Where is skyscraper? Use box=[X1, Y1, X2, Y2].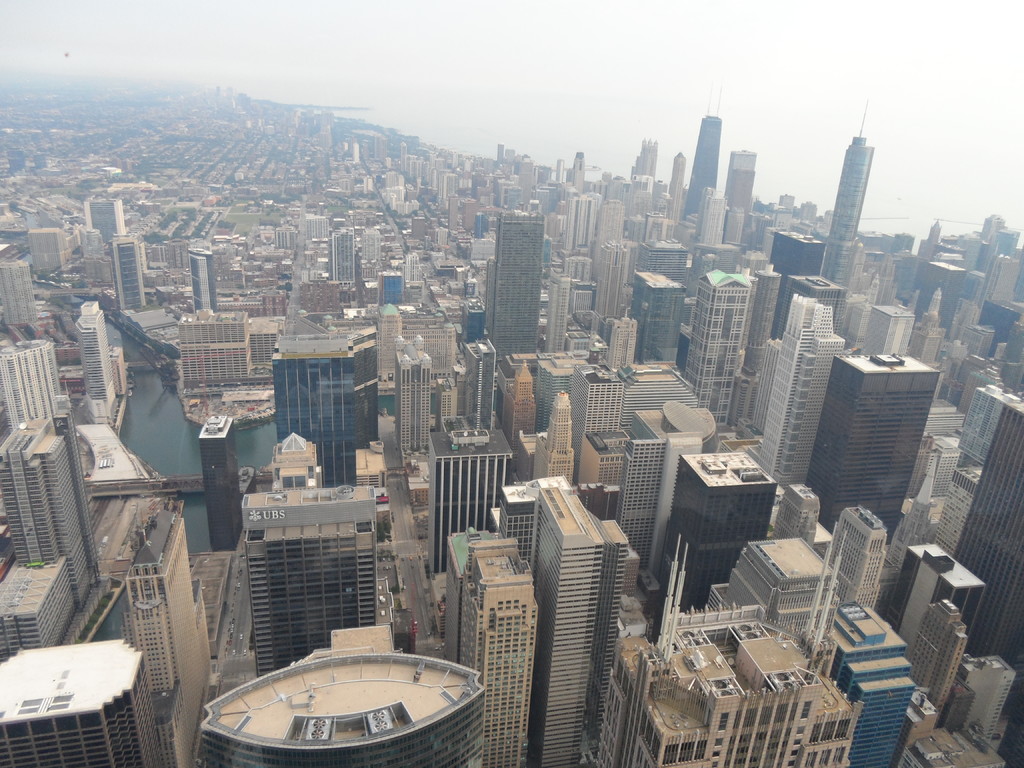
box=[0, 244, 42, 335].
